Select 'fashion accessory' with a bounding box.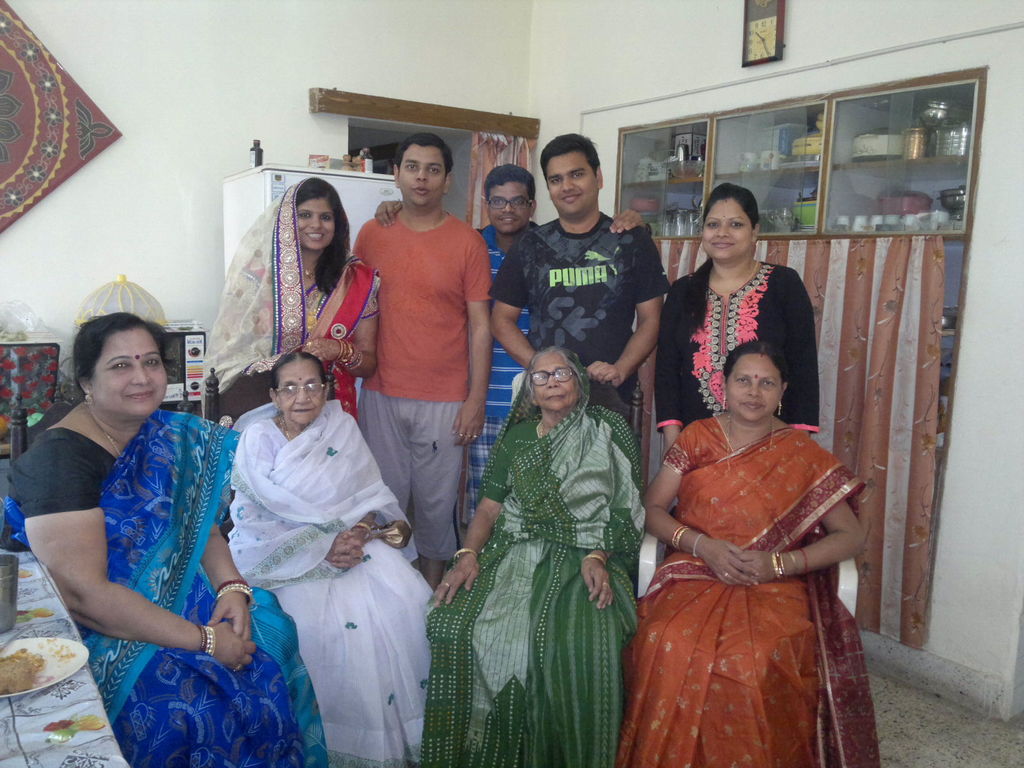
(586, 556, 609, 563).
